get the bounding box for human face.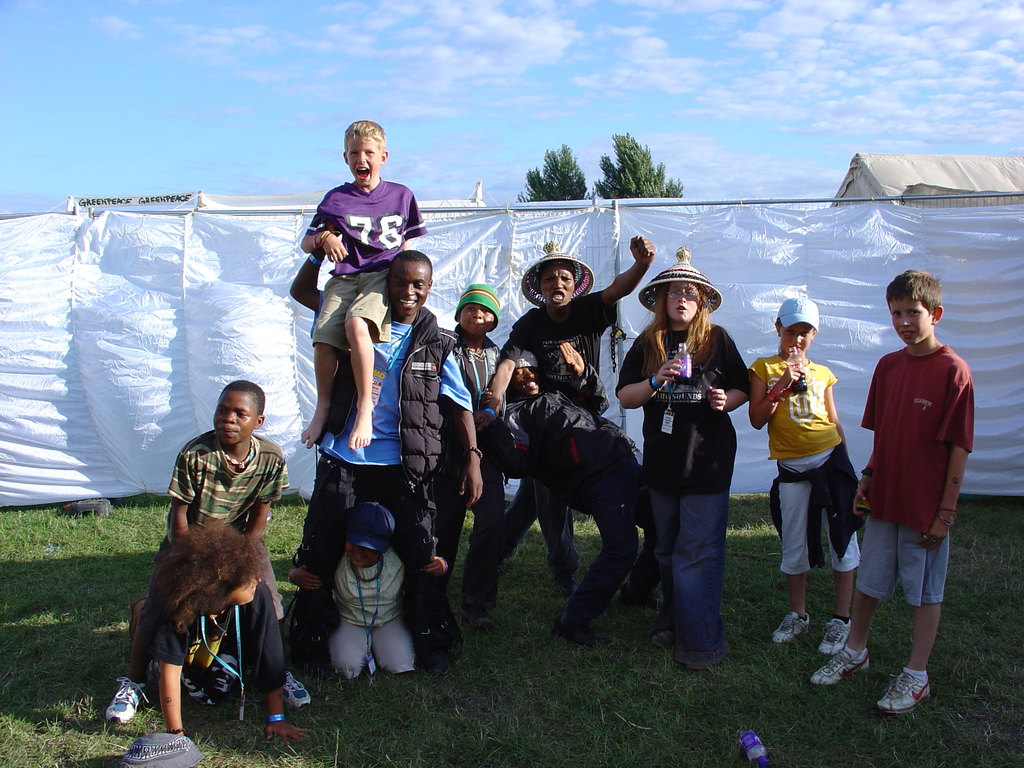
left=455, top=302, right=495, bottom=339.
